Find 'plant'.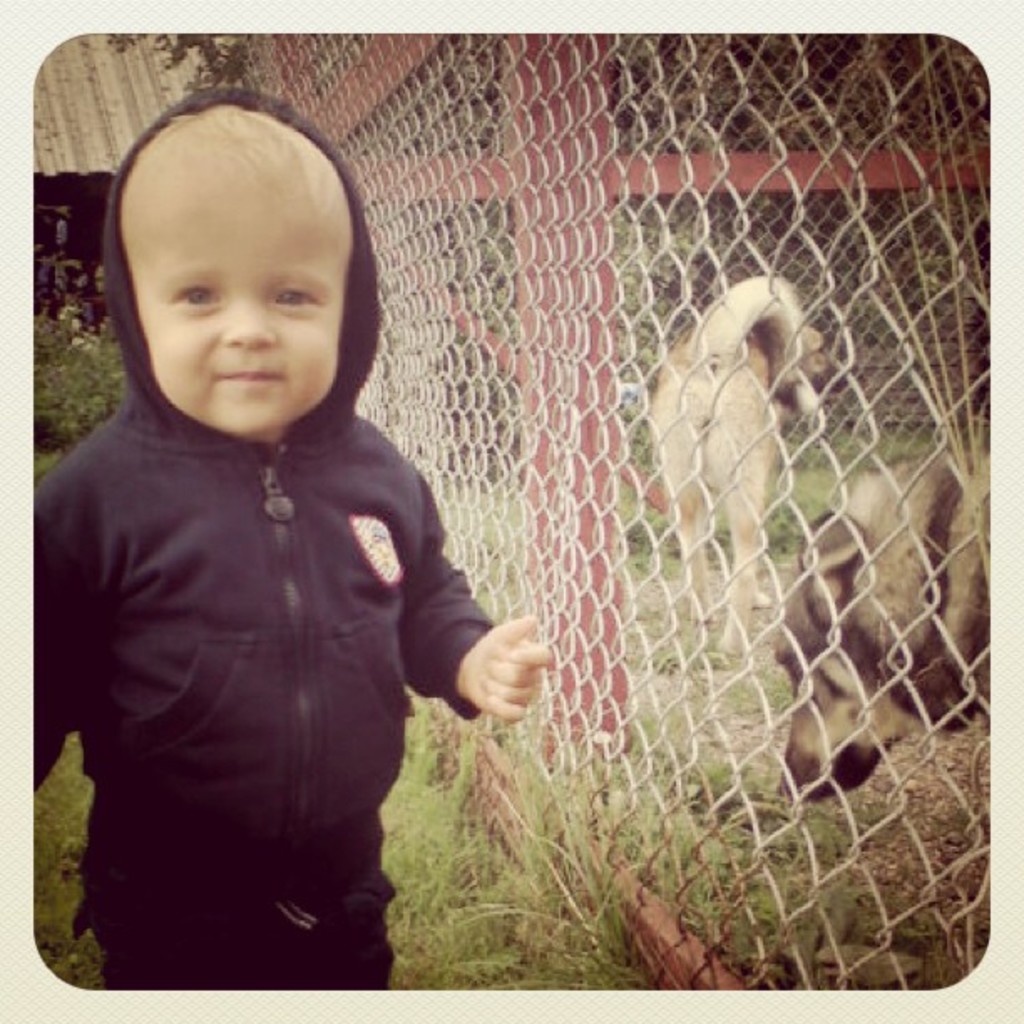
select_region(393, 388, 997, 996).
